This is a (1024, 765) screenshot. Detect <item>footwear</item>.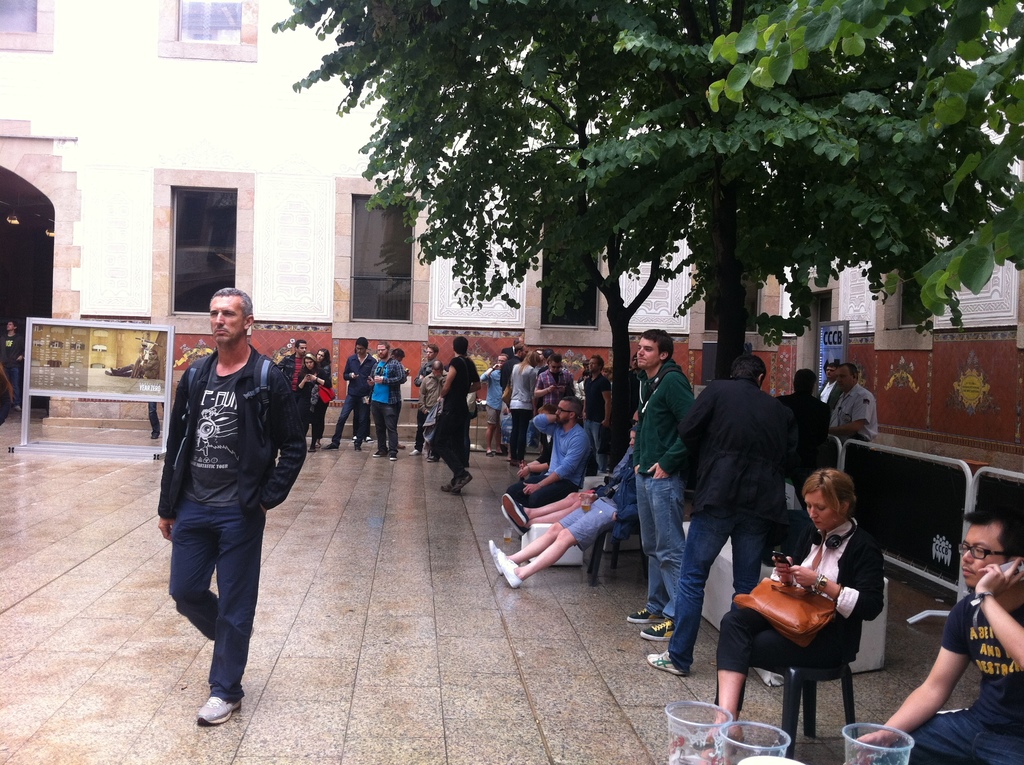
select_region(643, 648, 685, 675).
